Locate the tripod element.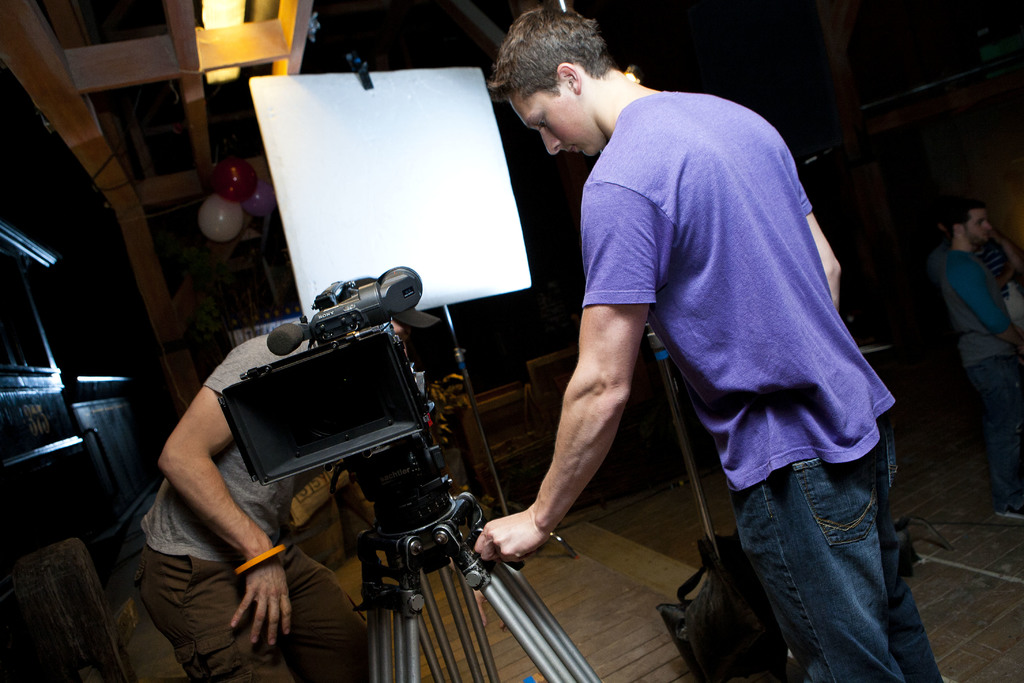
Element bbox: l=372, t=436, r=610, b=682.
